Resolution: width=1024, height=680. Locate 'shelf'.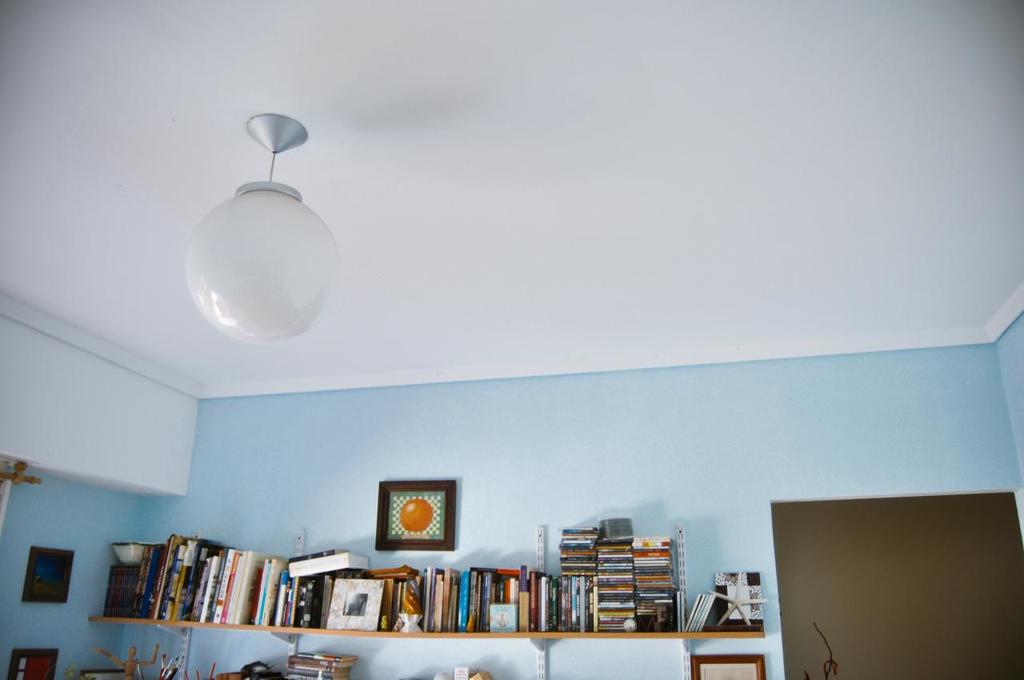
left=91, top=488, right=729, bottom=662.
